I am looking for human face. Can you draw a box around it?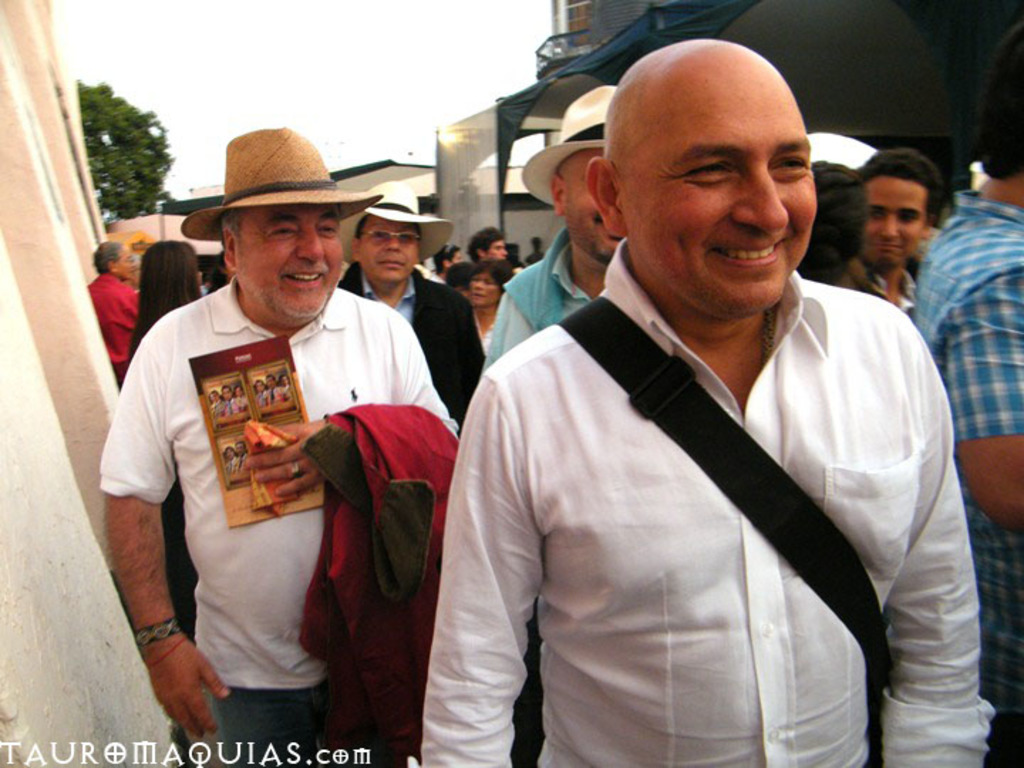
Sure, the bounding box is locate(860, 182, 920, 272).
